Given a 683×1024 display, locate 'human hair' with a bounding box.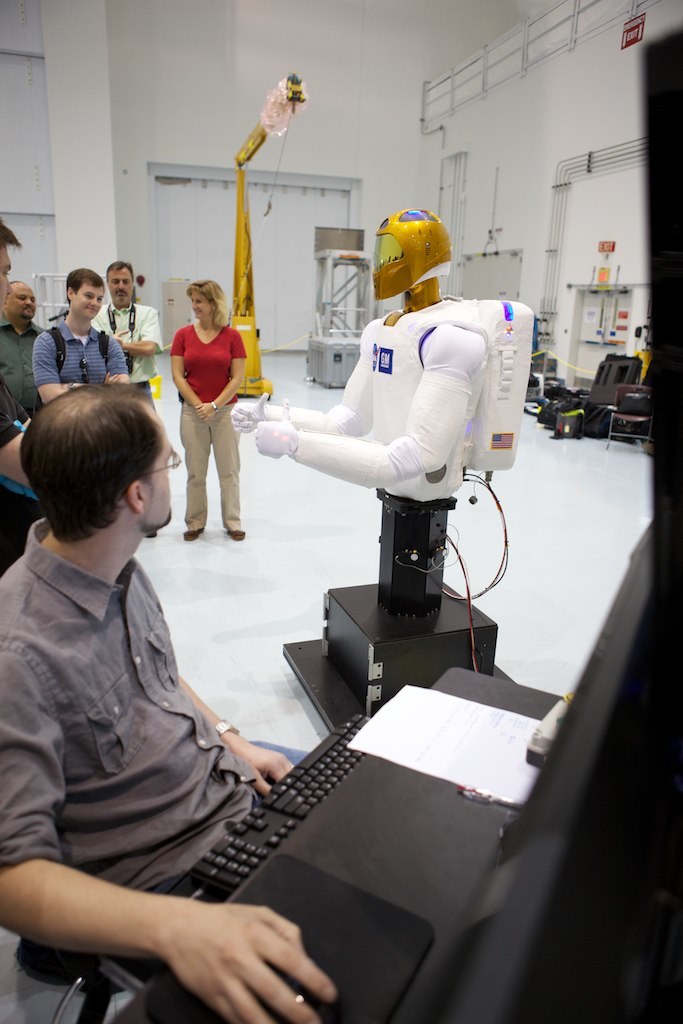
Located: locate(103, 258, 134, 288).
